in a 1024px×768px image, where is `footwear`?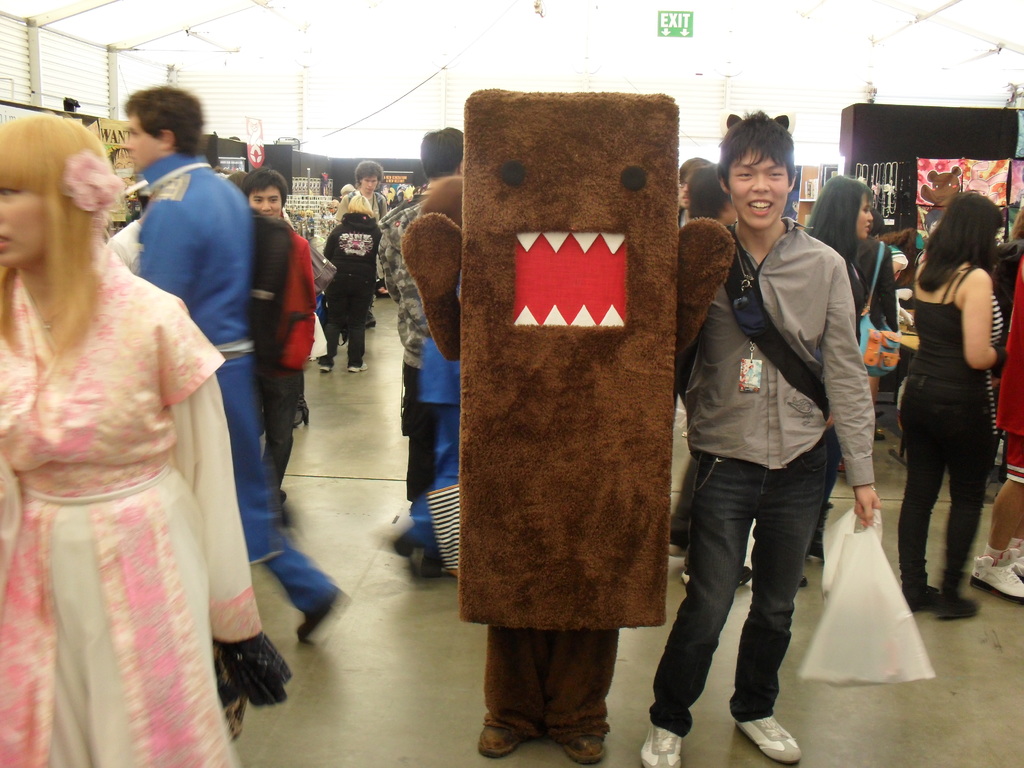
box=[293, 394, 310, 430].
